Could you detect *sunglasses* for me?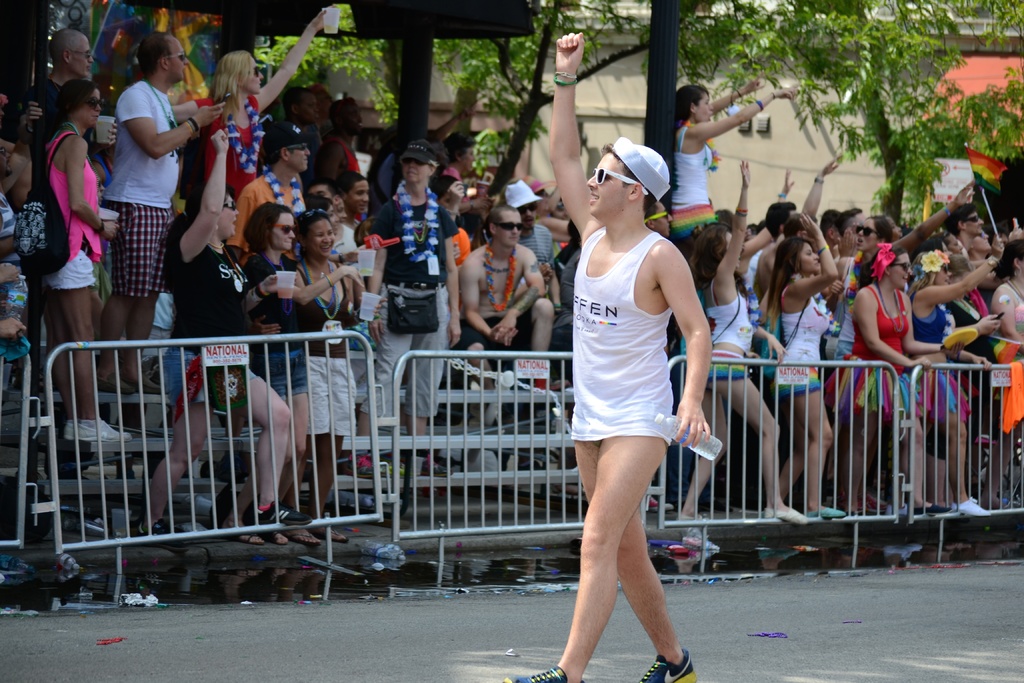
Detection result: (518,201,538,214).
